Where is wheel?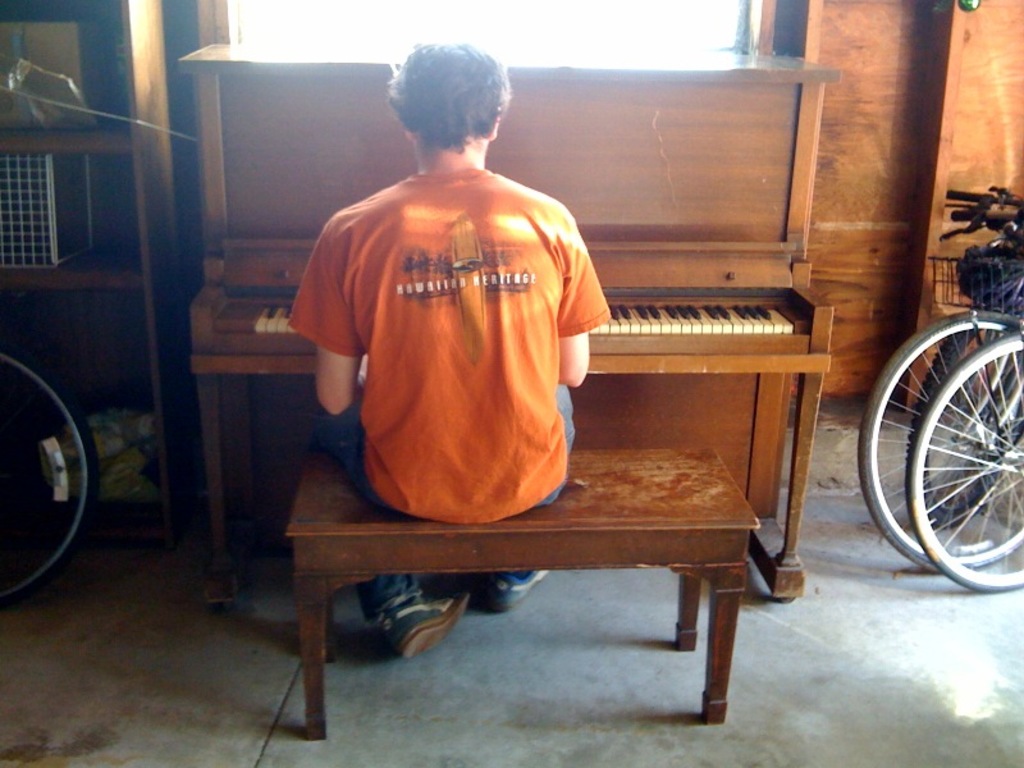
Rect(859, 310, 1023, 570).
